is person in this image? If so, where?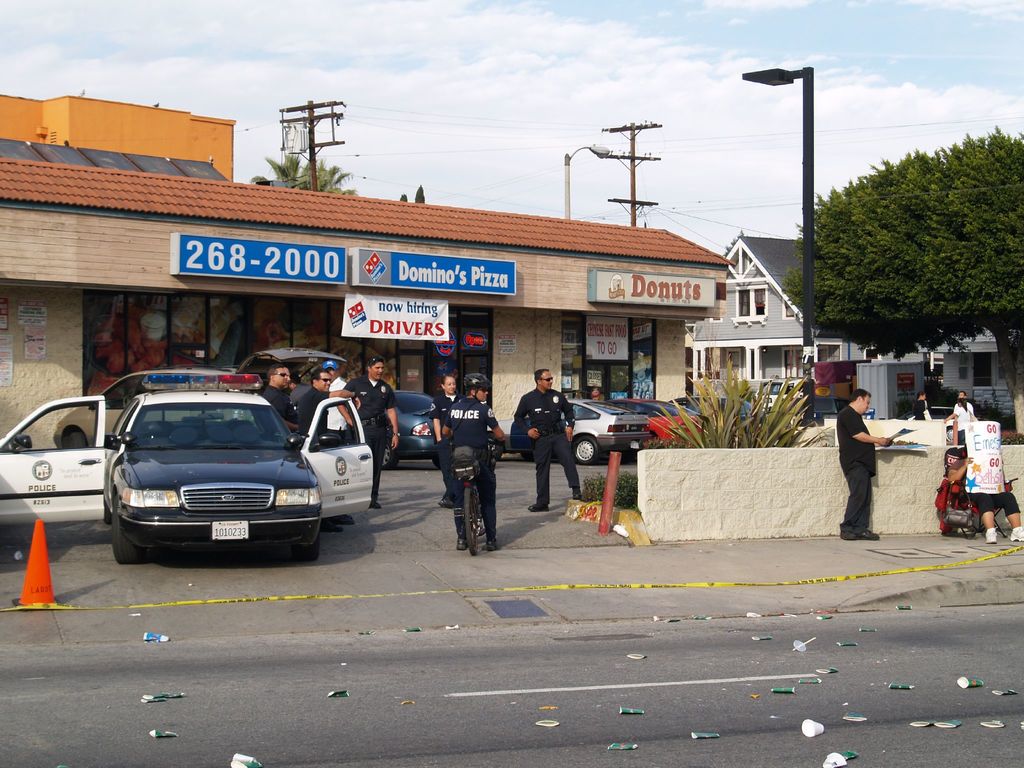
Yes, at (506,365,584,515).
